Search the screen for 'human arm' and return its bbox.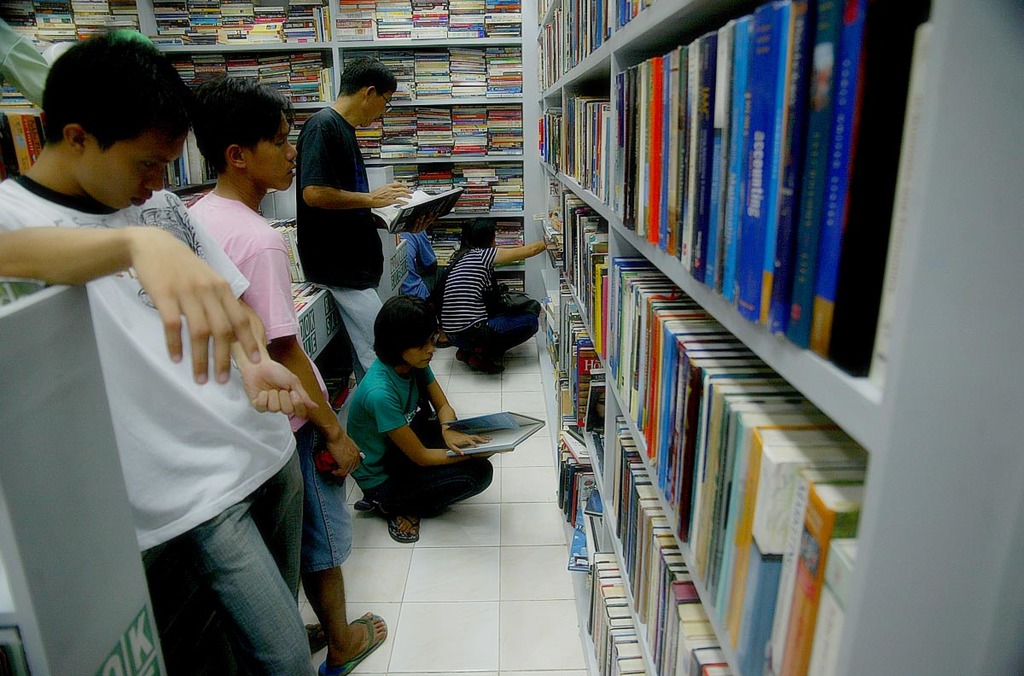
Found: bbox=(481, 234, 552, 269).
